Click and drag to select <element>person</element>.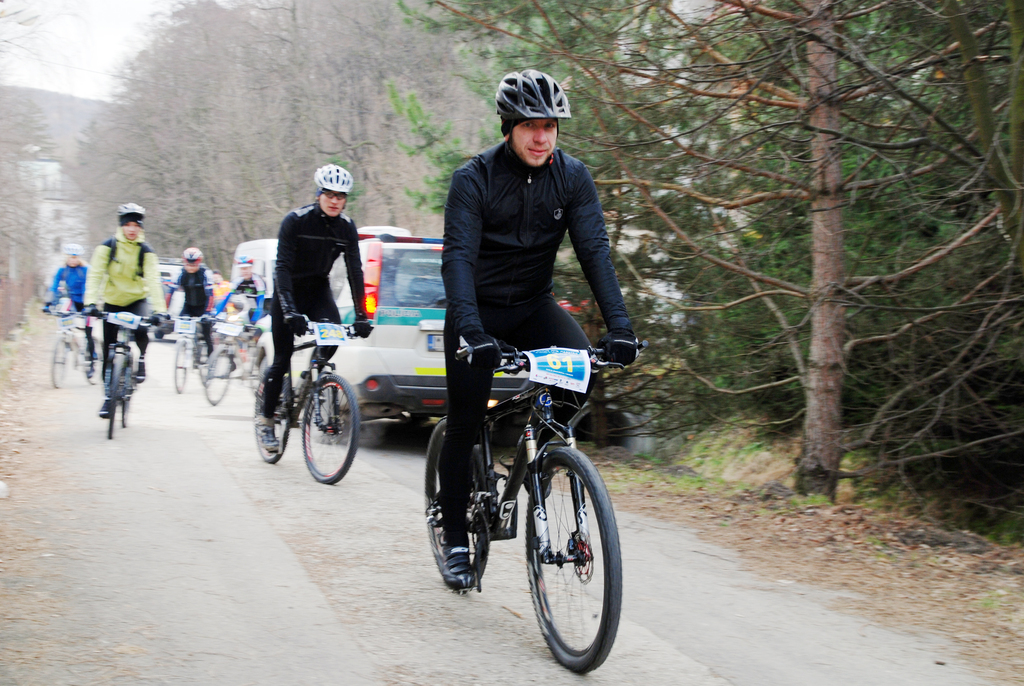
Selection: [42,239,94,382].
